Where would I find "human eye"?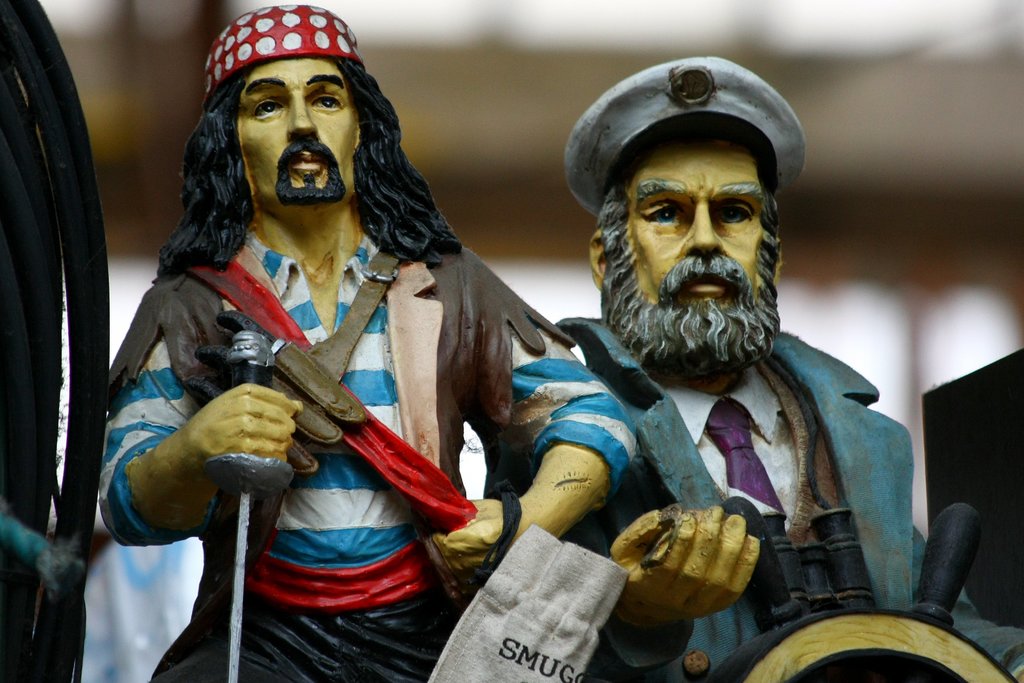
At bbox=(636, 203, 686, 236).
